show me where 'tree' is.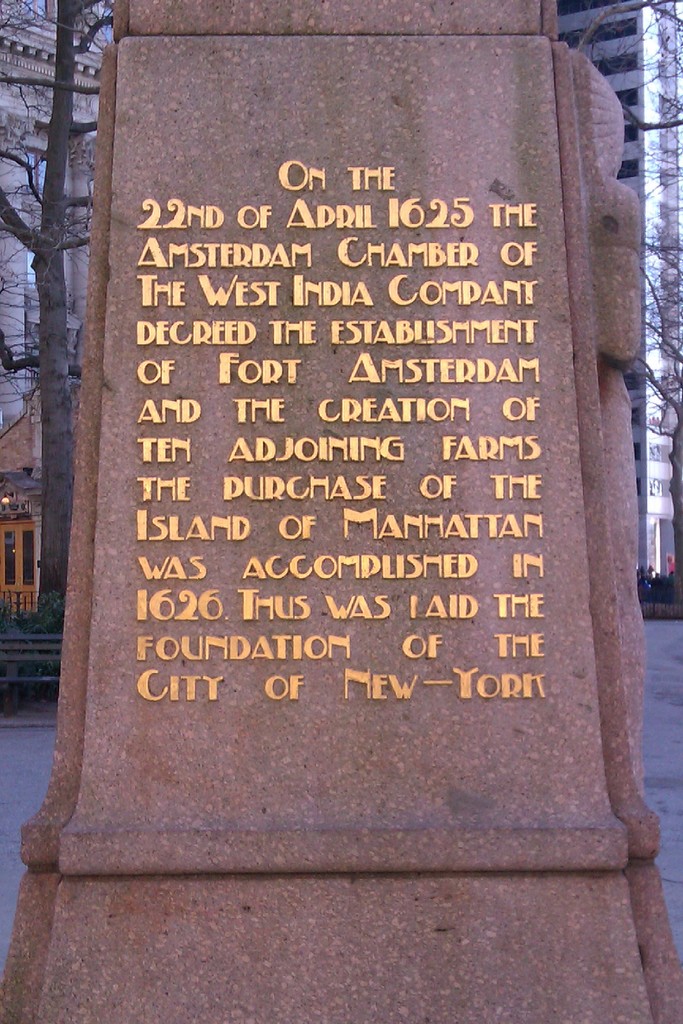
'tree' is at [589, 0, 682, 600].
